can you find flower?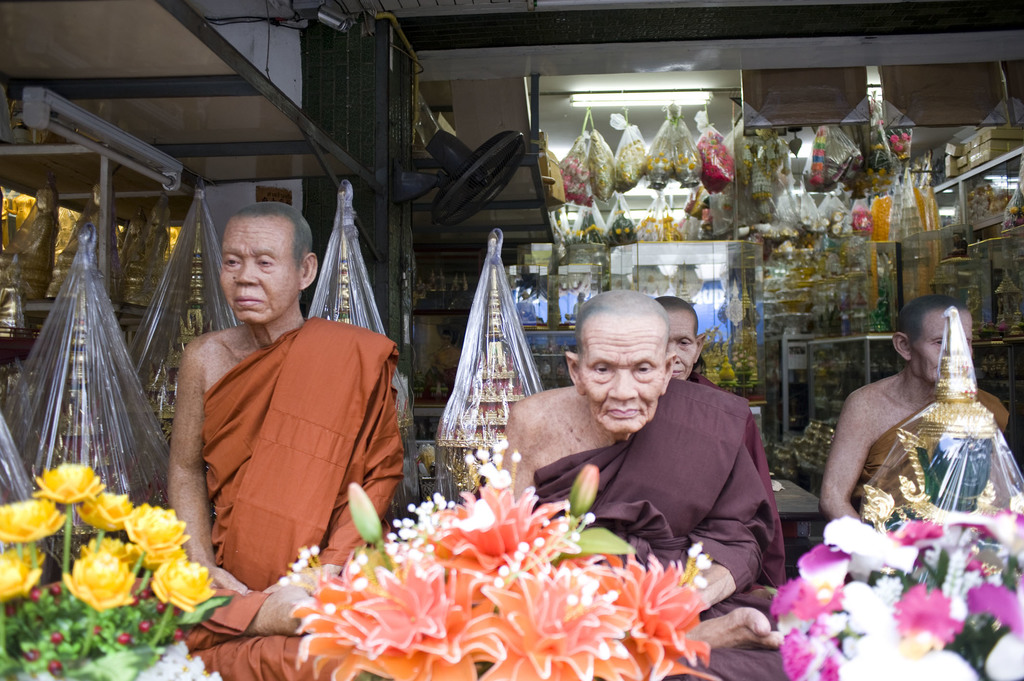
Yes, bounding box: crop(0, 545, 49, 602).
